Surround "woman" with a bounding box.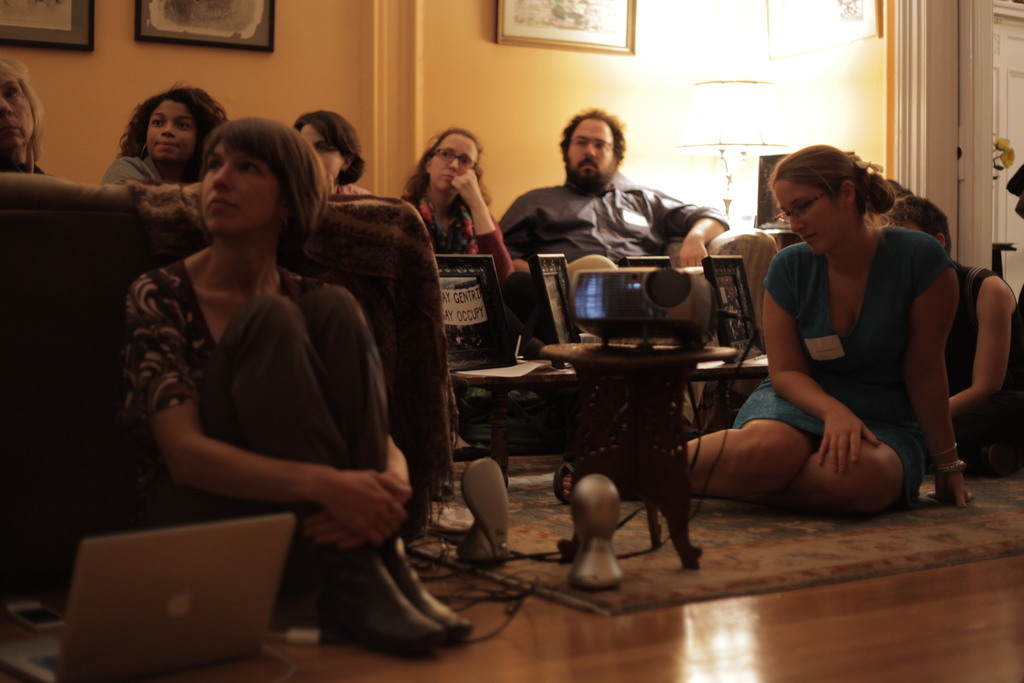
bbox(0, 53, 56, 177).
